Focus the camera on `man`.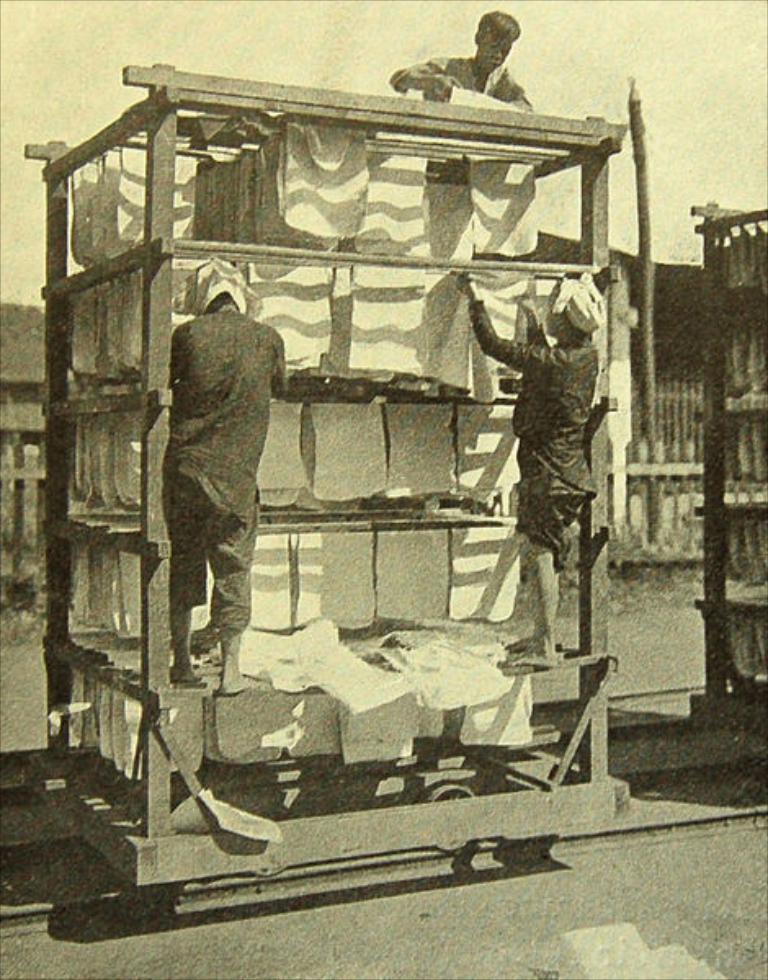
Focus region: rect(386, 3, 531, 111).
